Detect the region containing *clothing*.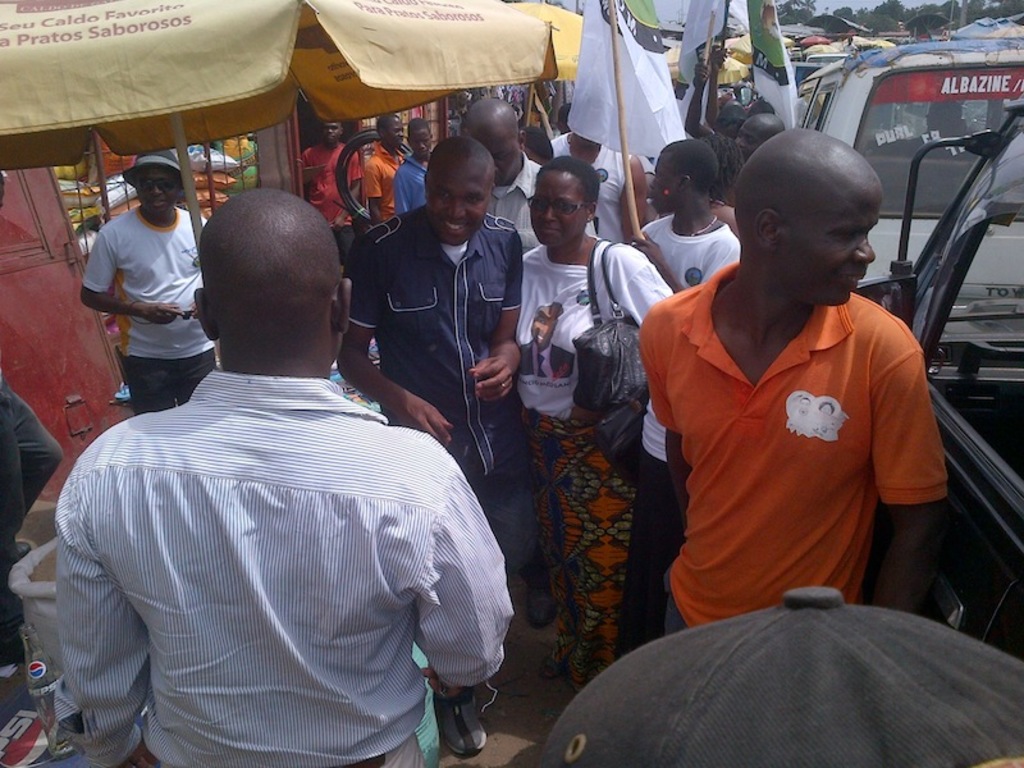
(left=635, top=255, right=955, bottom=635).
